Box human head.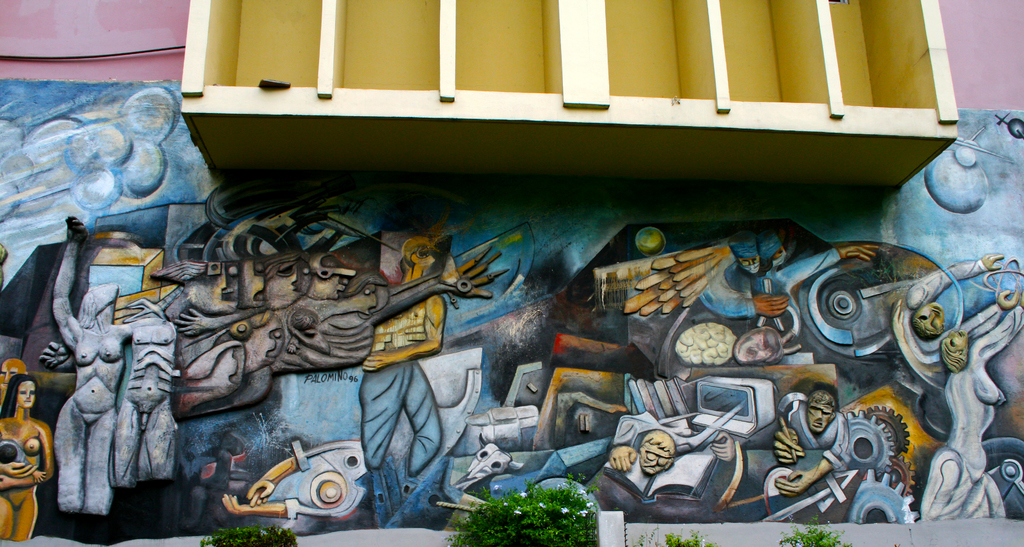
detection(804, 392, 842, 434).
